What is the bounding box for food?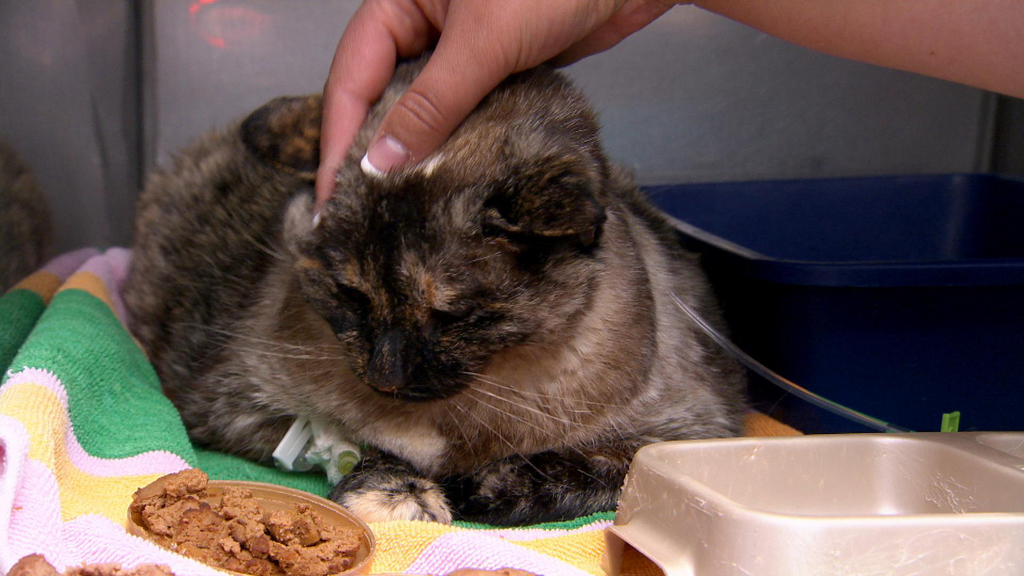
3, 552, 182, 575.
